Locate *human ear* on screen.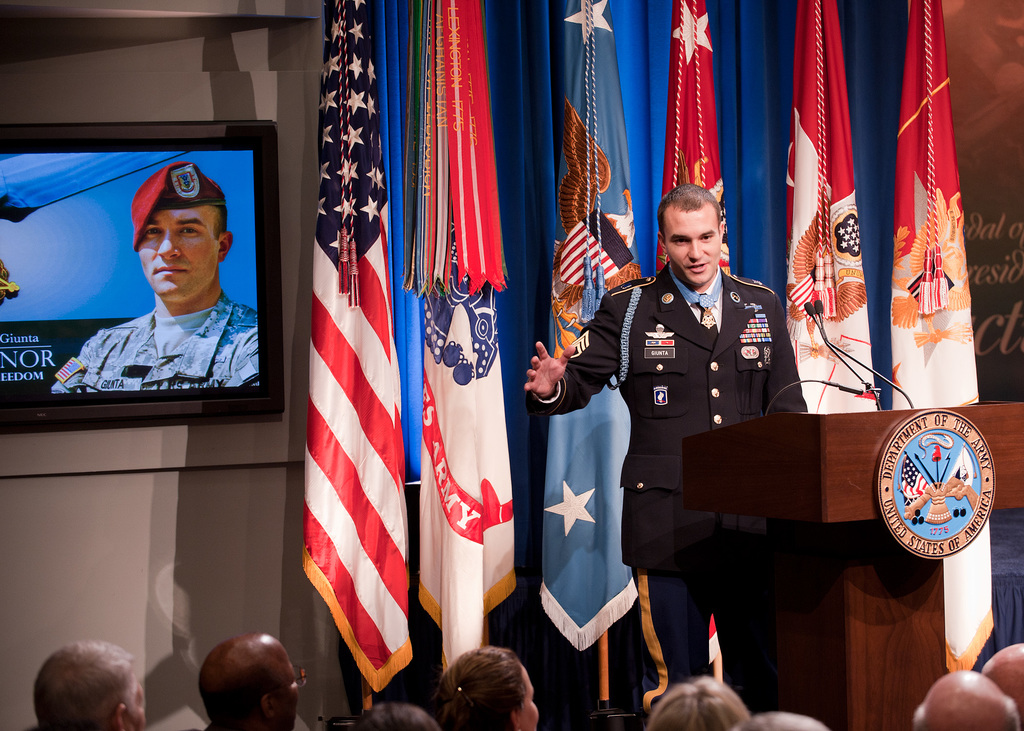
On screen at bbox=[721, 221, 724, 231].
